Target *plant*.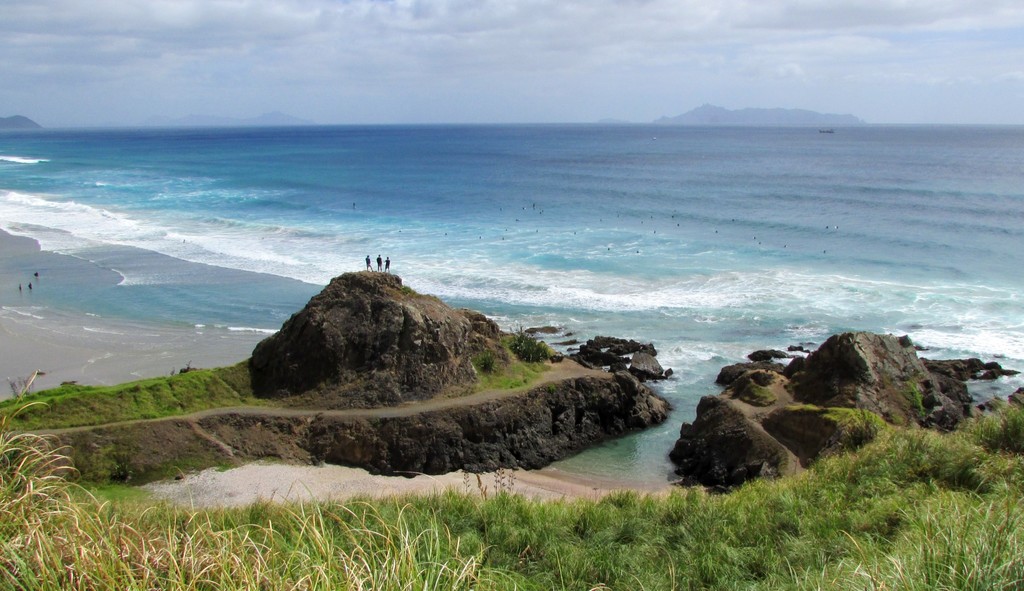
Target region: (x1=0, y1=357, x2=257, y2=428).
